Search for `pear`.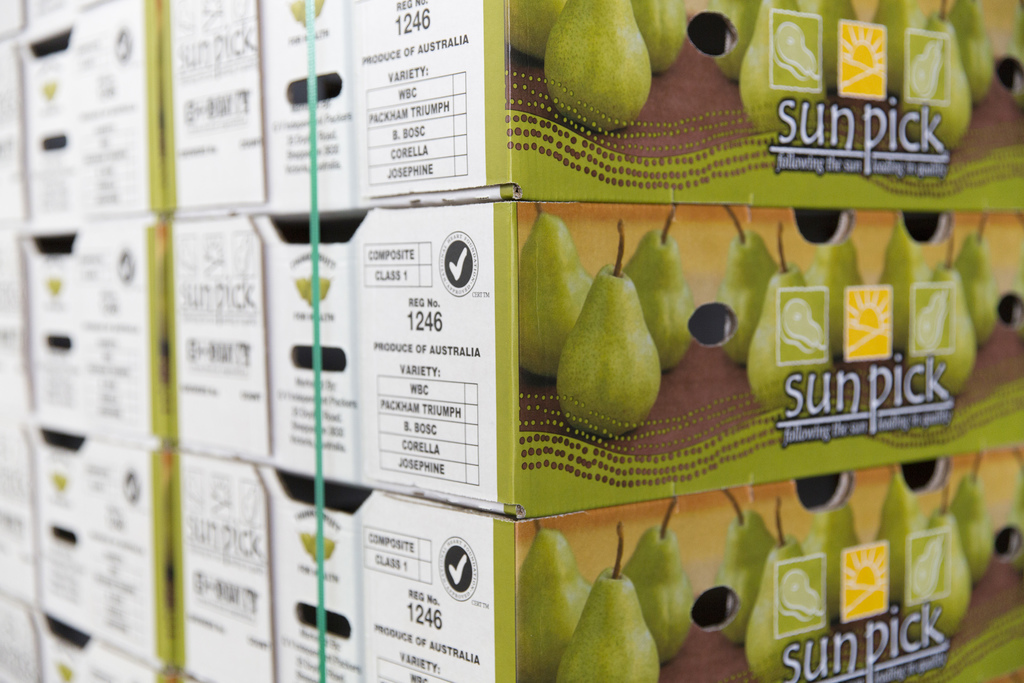
Found at {"x1": 902, "y1": 13, "x2": 972, "y2": 151}.
